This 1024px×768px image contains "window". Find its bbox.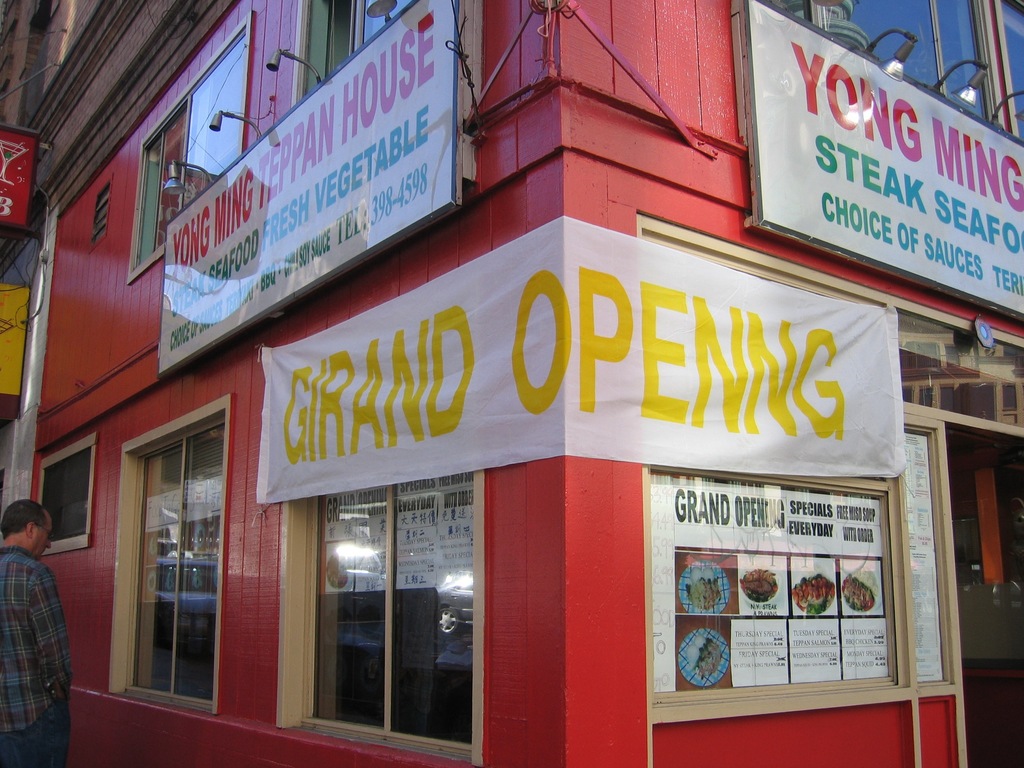
locate(303, 472, 477, 749).
